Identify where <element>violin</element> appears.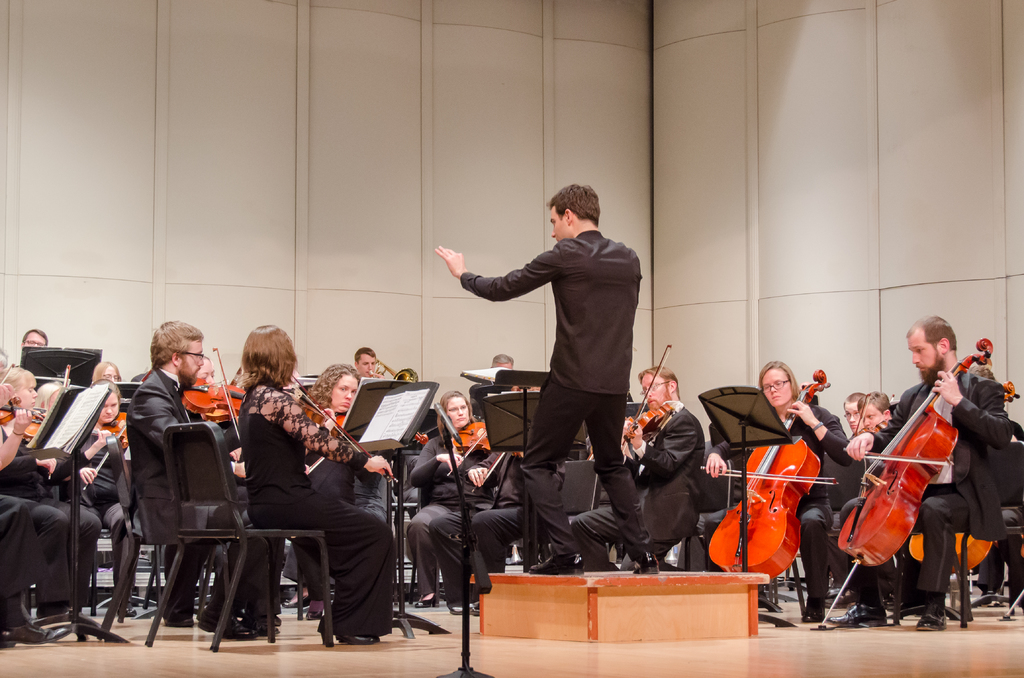
Appears at 291/375/396/478.
